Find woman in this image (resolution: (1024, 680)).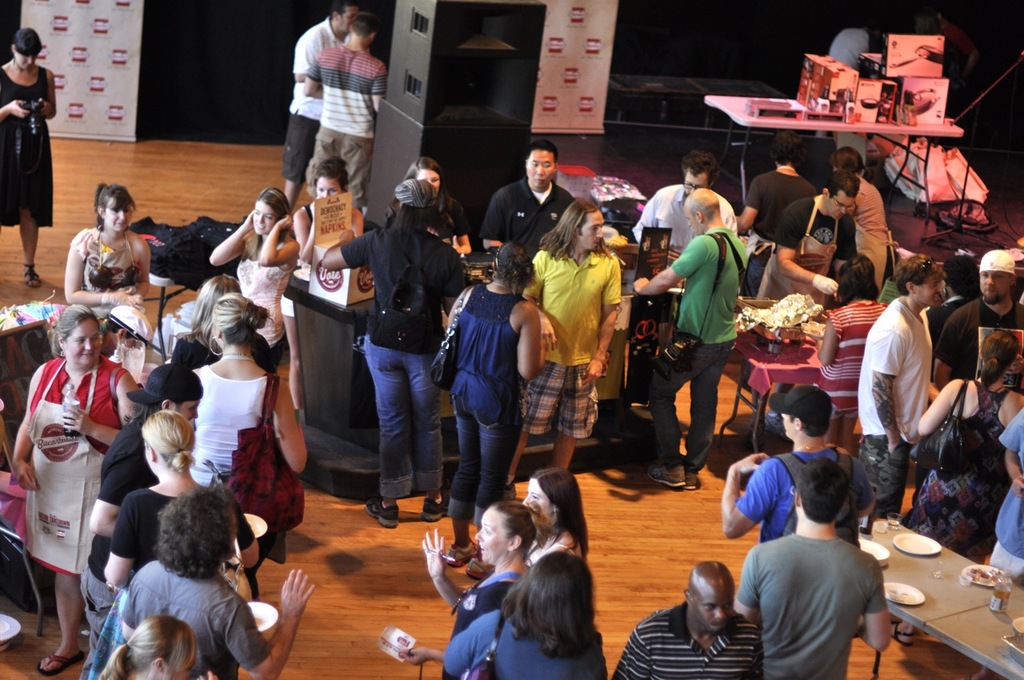
(x1=103, y1=406, x2=210, y2=591).
